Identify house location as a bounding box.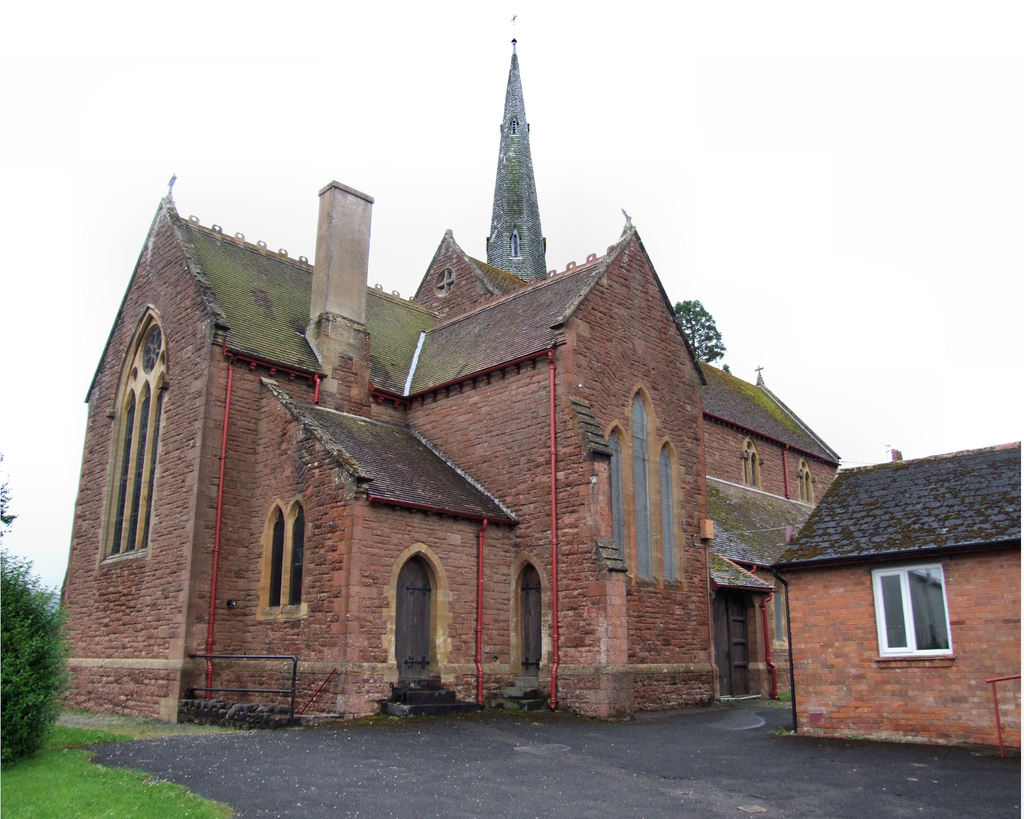
(x1=738, y1=392, x2=998, y2=756).
